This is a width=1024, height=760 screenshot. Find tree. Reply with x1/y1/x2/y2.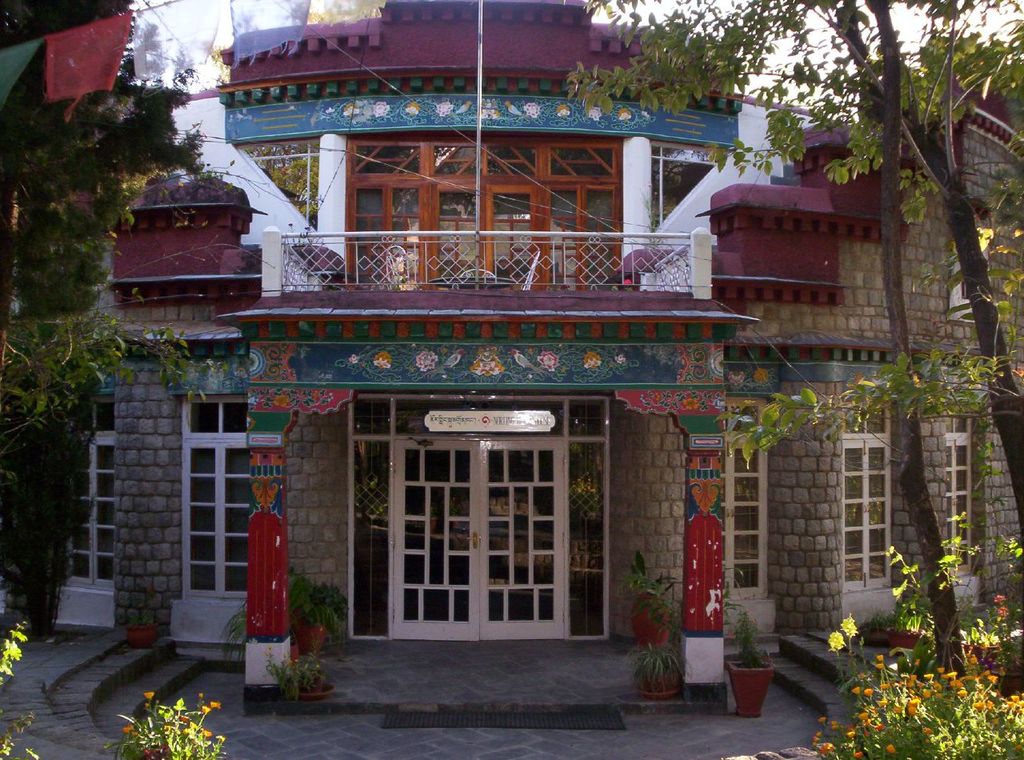
246/134/327/223.
